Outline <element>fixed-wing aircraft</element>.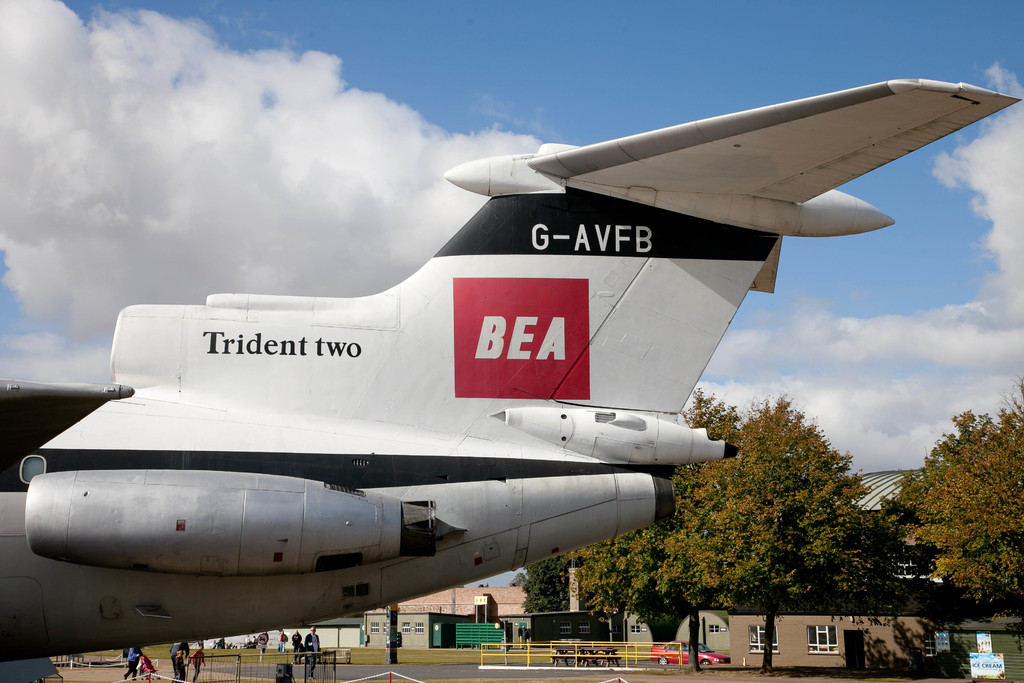
Outline: (x1=0, y1=78, x2=1021, y2=663).
